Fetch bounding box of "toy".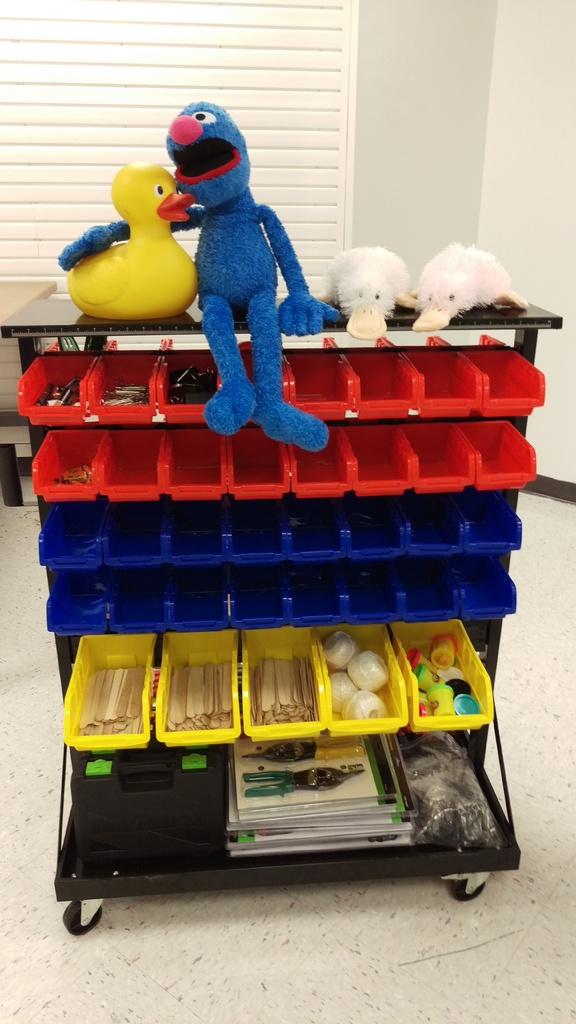
Bbox: {"x1": 65, "y1": 161, "x2": 198, "y2": 319}.
